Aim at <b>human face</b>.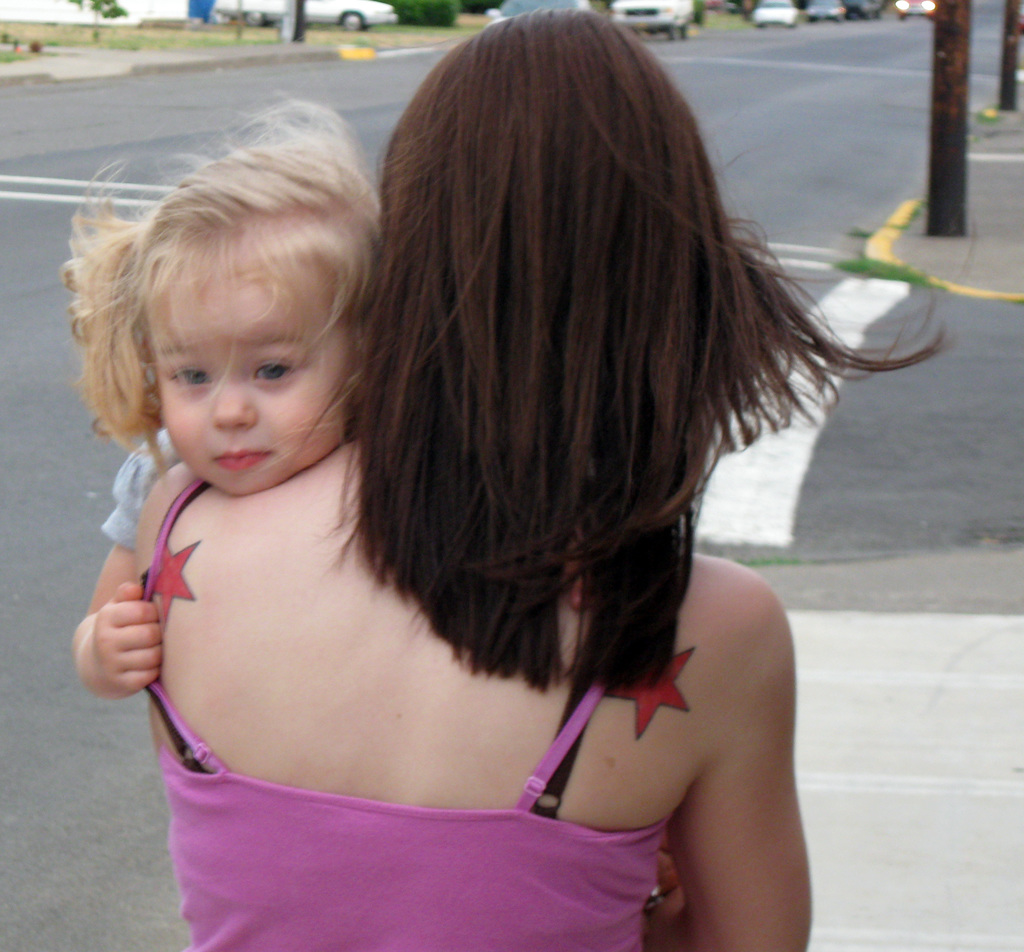
Aimed at x1=145, y1=257, x2=356, y2=490.
